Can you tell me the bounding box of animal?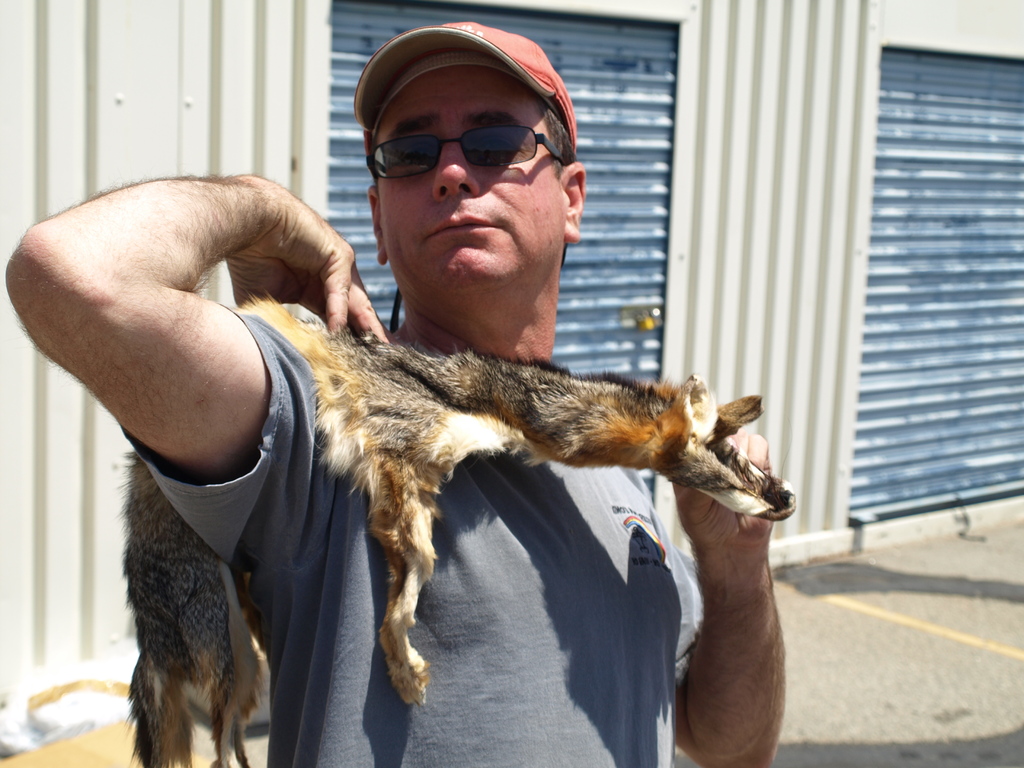
122, 287, 802, 767.
